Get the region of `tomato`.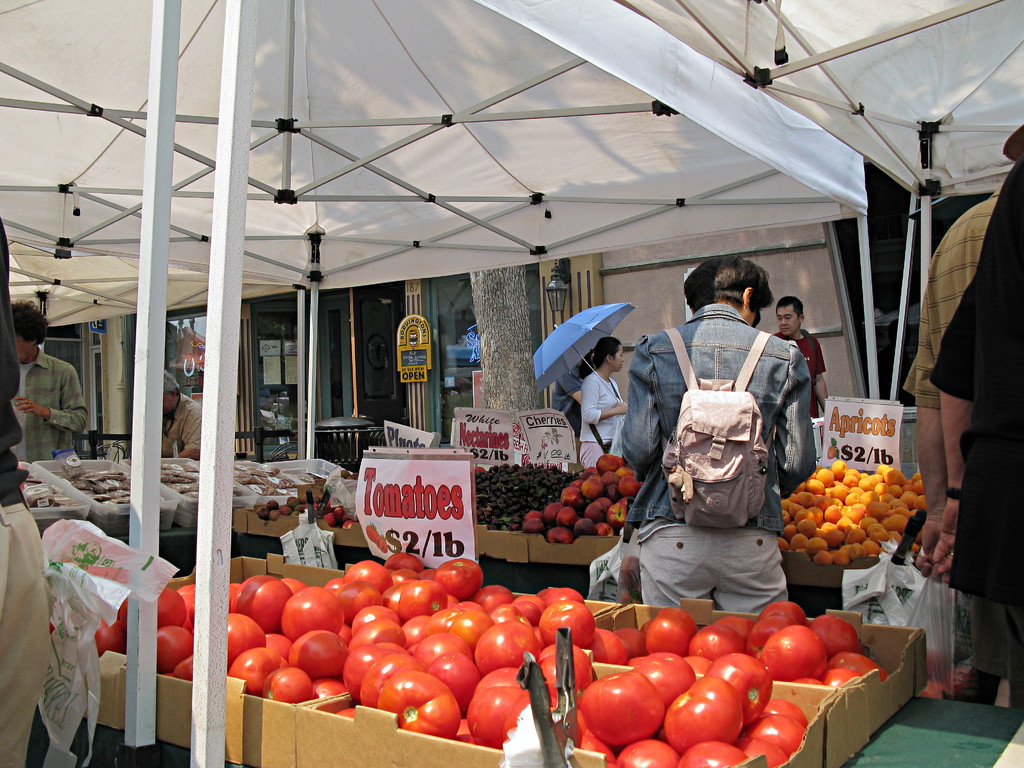
bbox(664, 677, 741, 754).
